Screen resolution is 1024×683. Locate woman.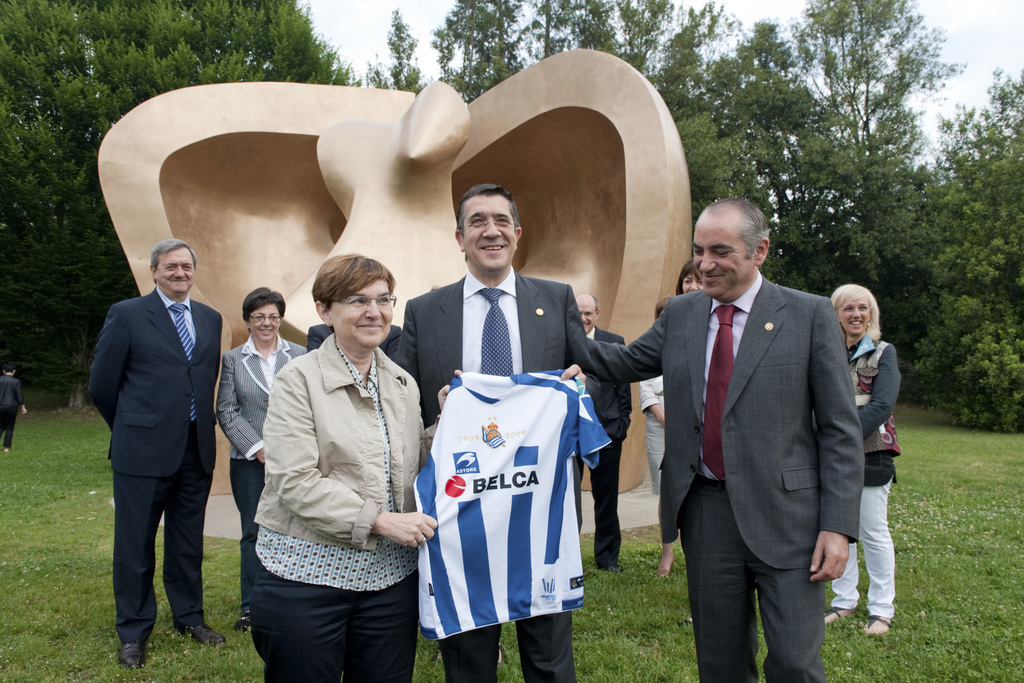
box(676, 258, 708, 292).
